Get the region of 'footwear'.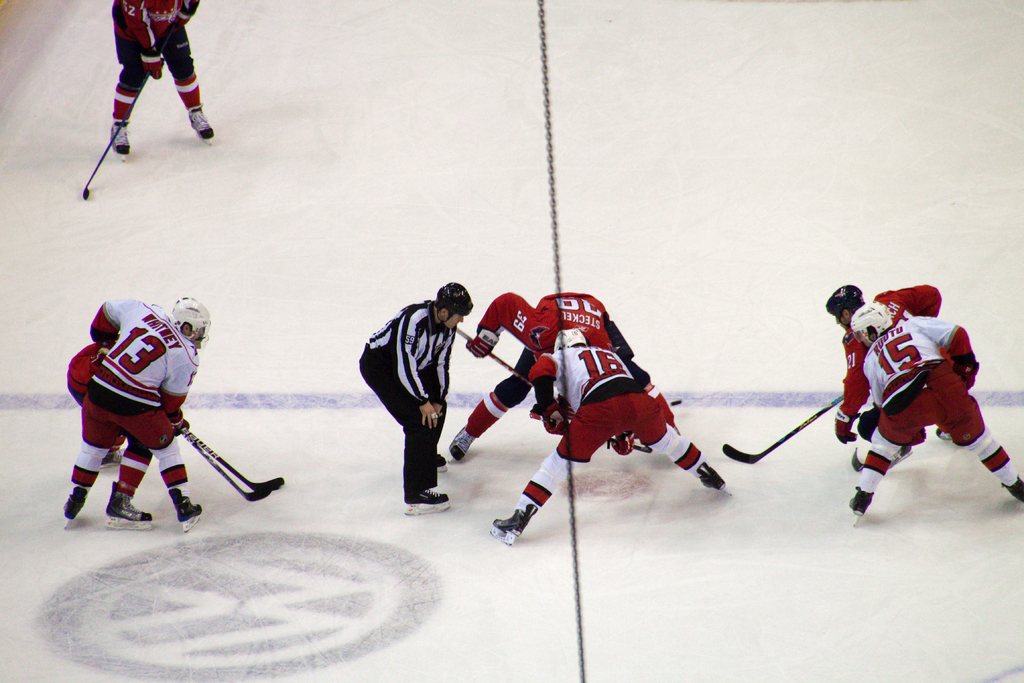
Rect(111, 125, 132, 156).
